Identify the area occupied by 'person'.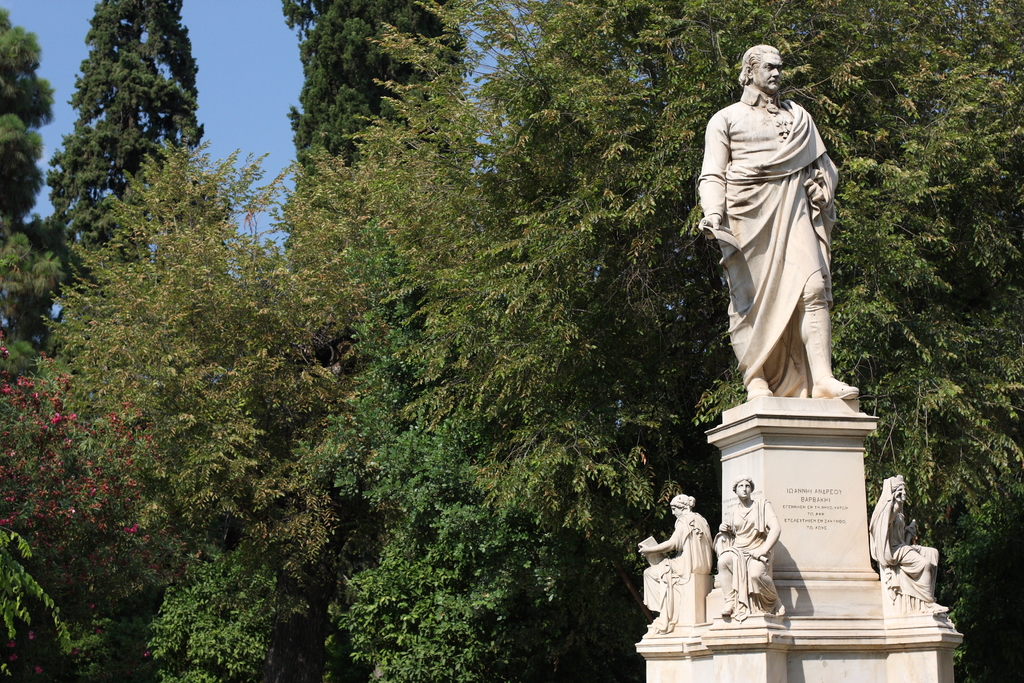
Area: [705,483,786,617].
